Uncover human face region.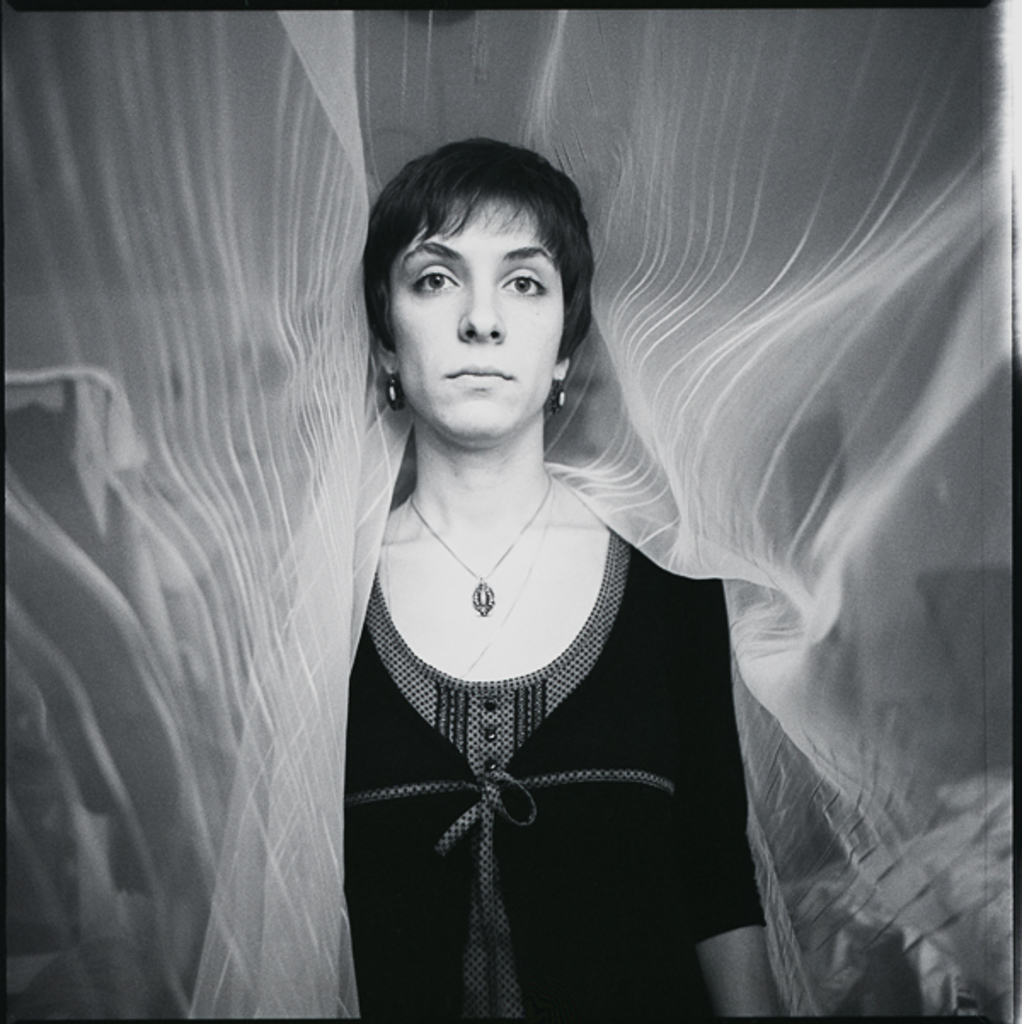
Uncovered: (left=390, top=204, right=564, bottom=438).
